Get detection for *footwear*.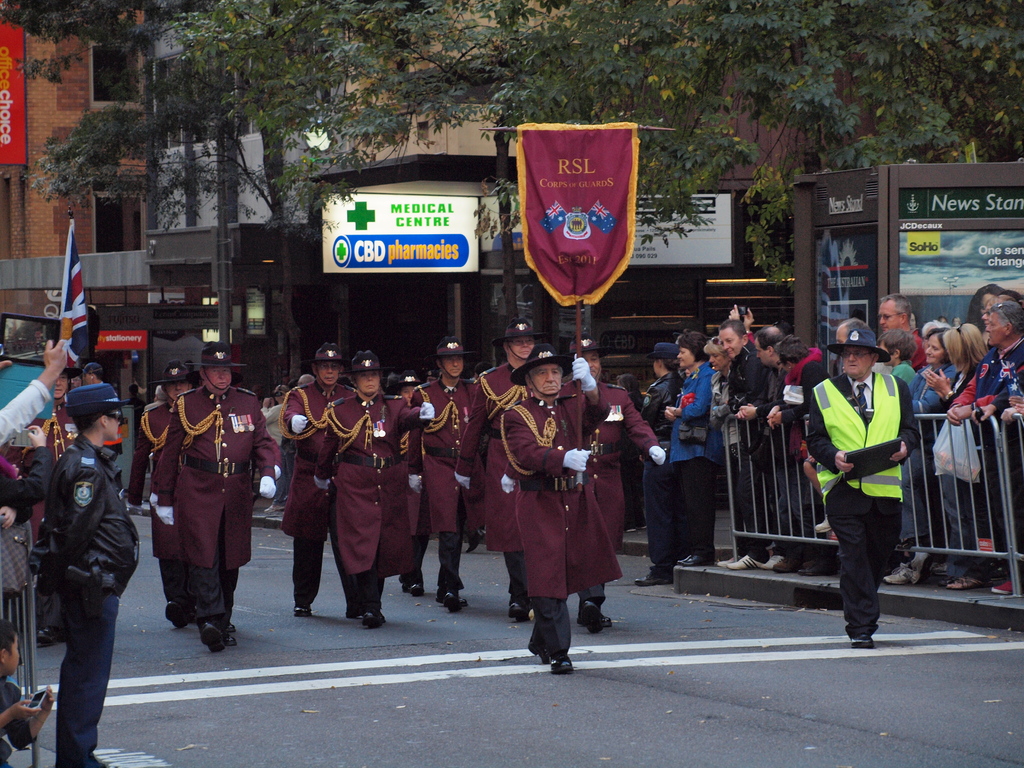
Detection: x1=526, y1=641, x2=548, y2=662.
